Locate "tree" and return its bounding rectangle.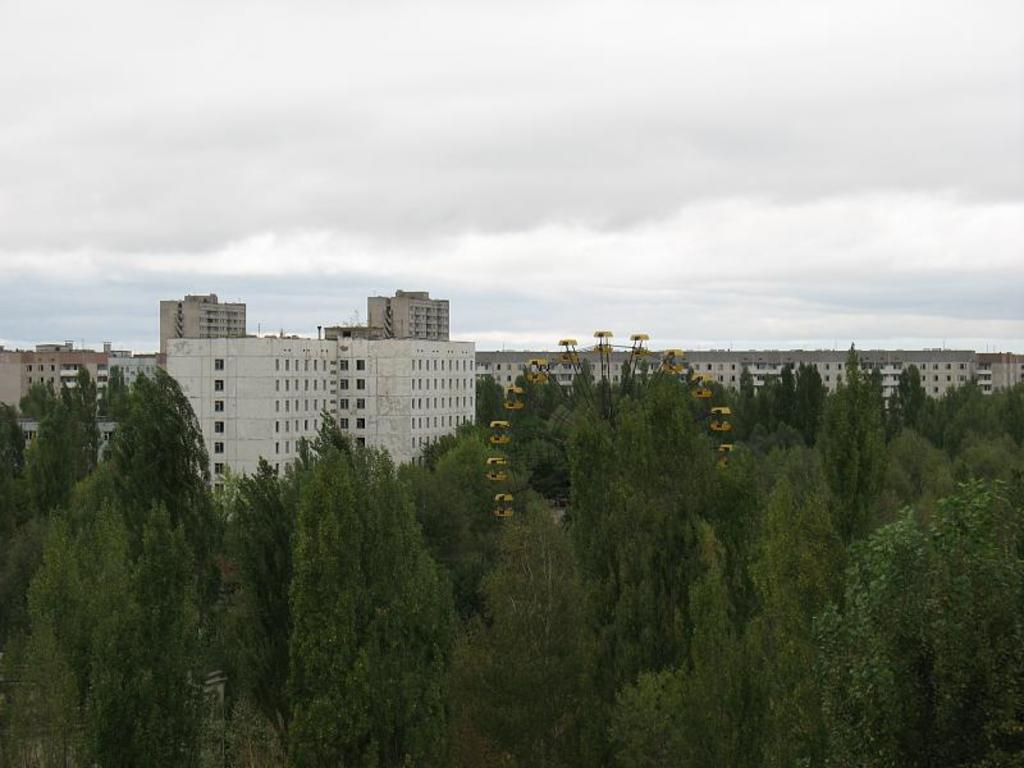
x1=93, y1=360, x2=133, y2=426.
